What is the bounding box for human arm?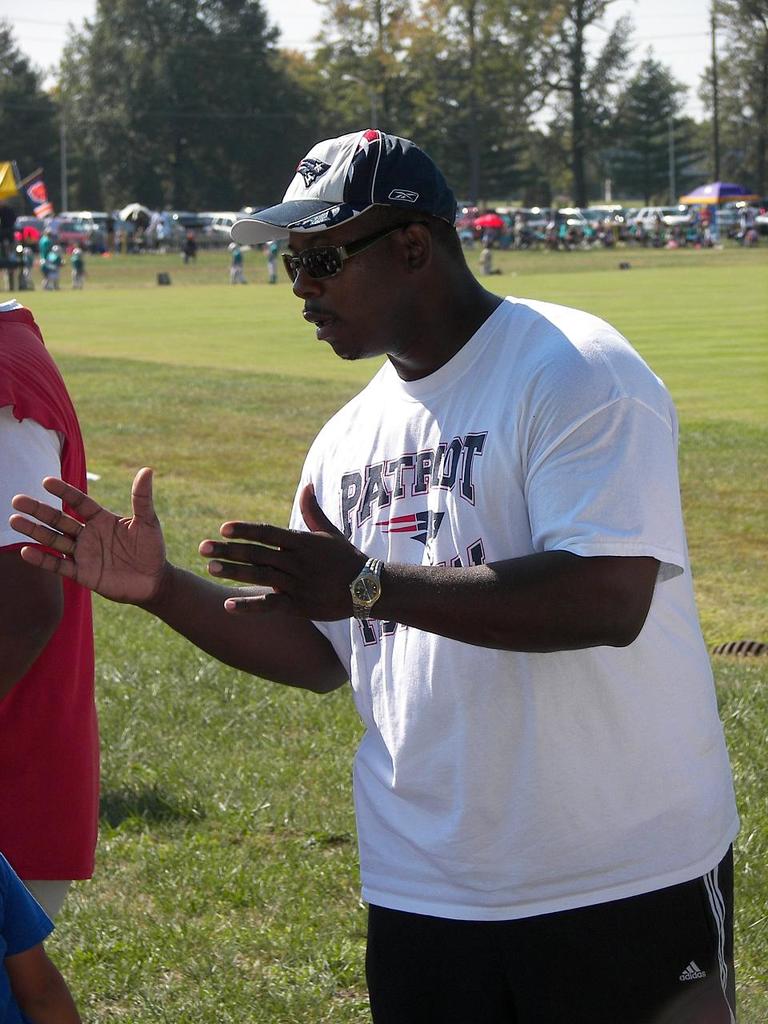
6/427/358/702.
